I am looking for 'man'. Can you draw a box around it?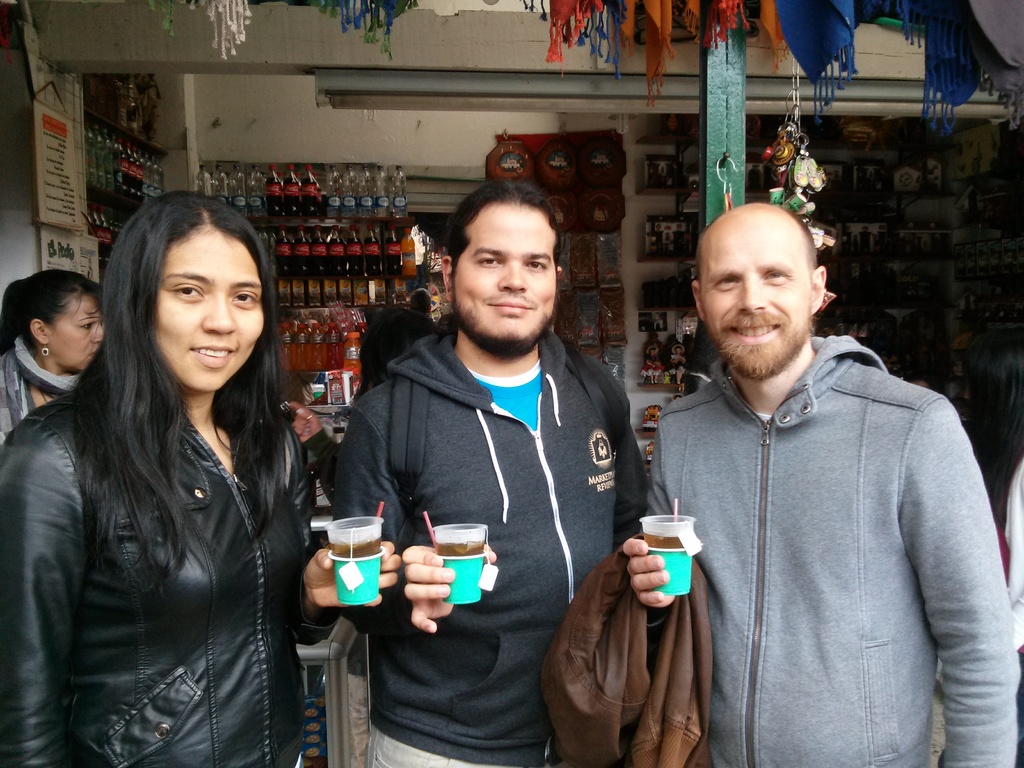
Sure, the bounding box is box(624, 184, 1000, 733).
